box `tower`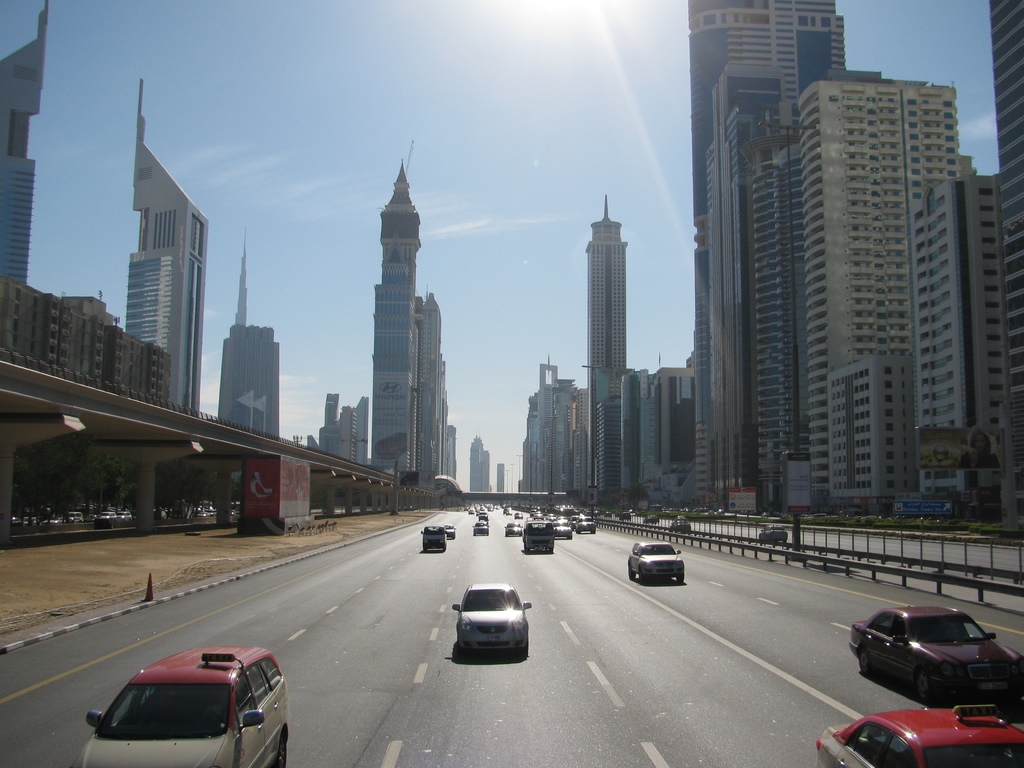
(0, 0, 50, 290)
